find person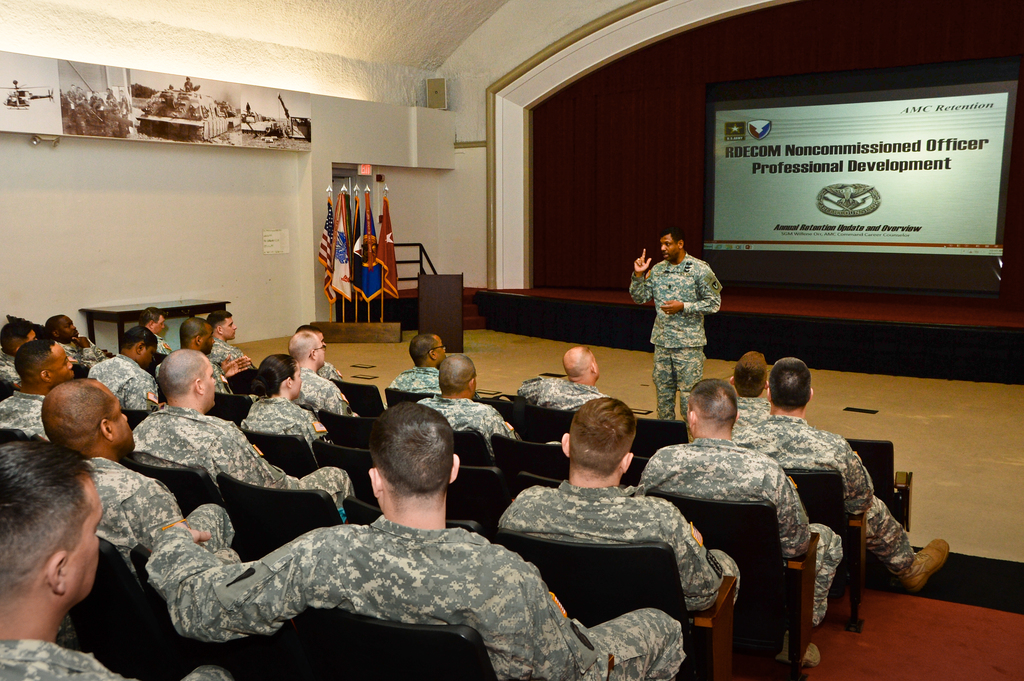
(x1=639, y1=378, x2=842, y2=665)
